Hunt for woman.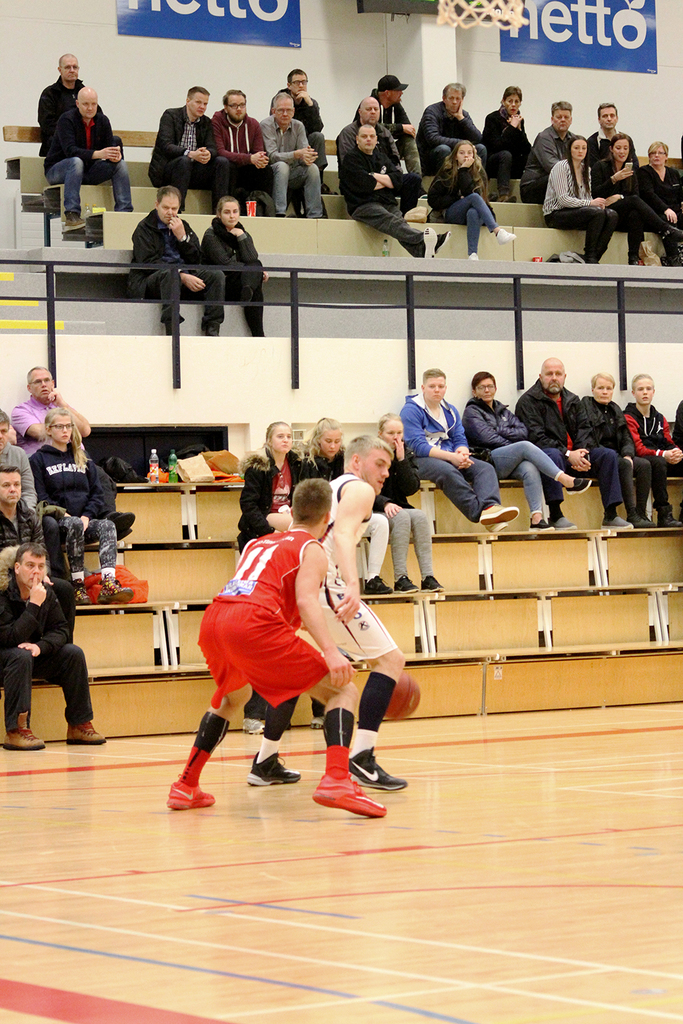
Hunted down at bbox=[639, 136, 682, 233].
